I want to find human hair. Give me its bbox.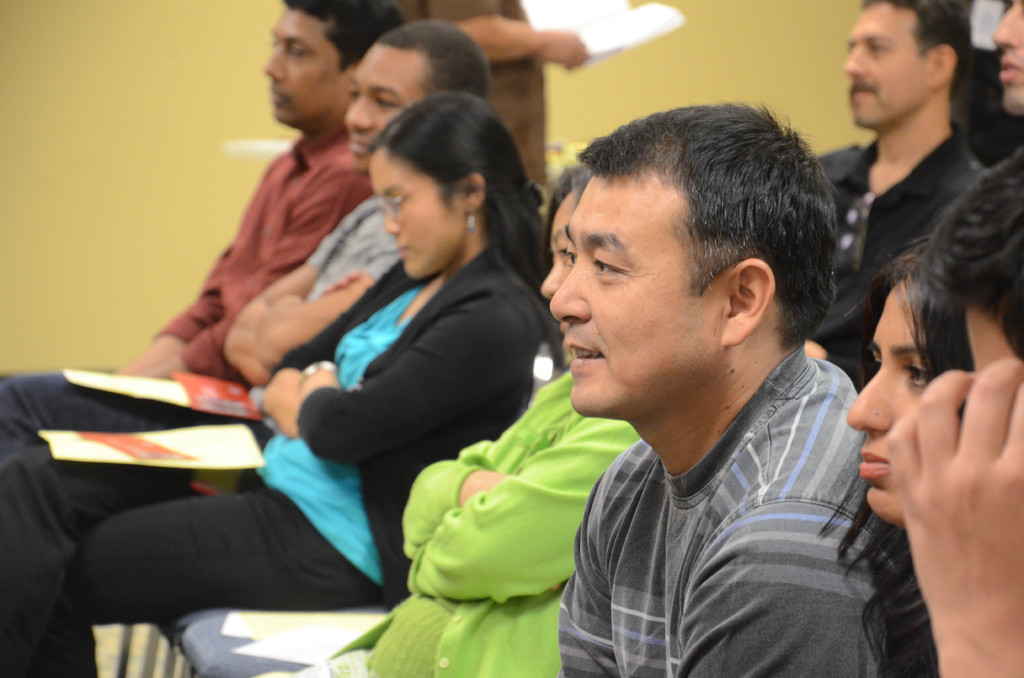
BBox(548, 101, 845, 428).
